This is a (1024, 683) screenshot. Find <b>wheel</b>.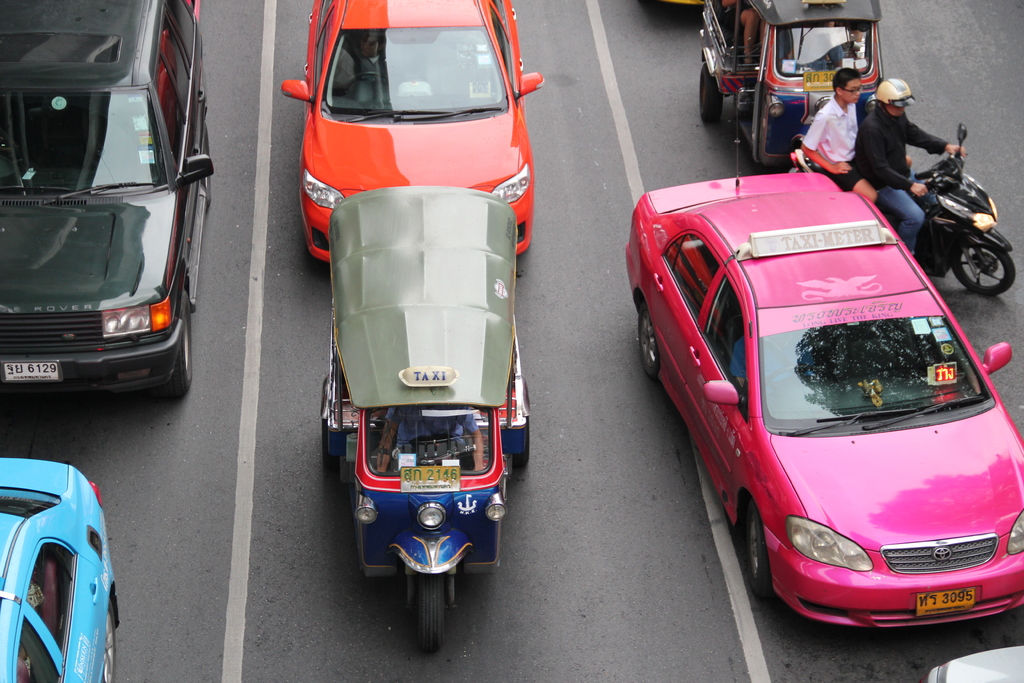
Bounding box: 321,377,335,457.
